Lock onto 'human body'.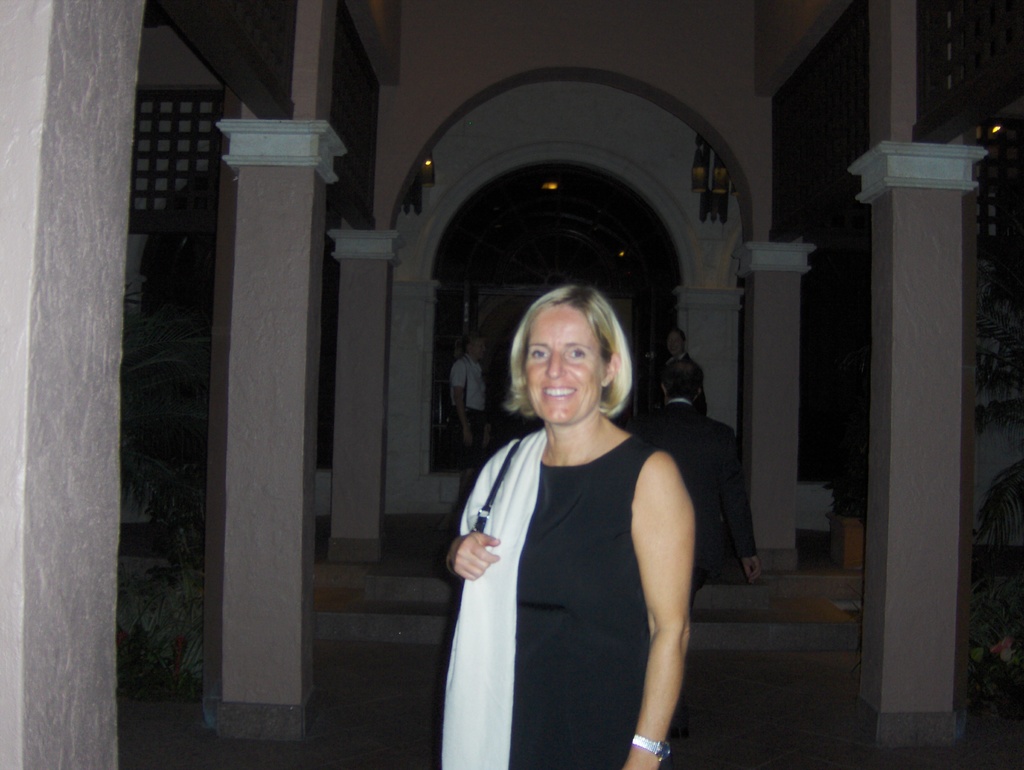
Locked: select_region(664, 349, 705, 405).
